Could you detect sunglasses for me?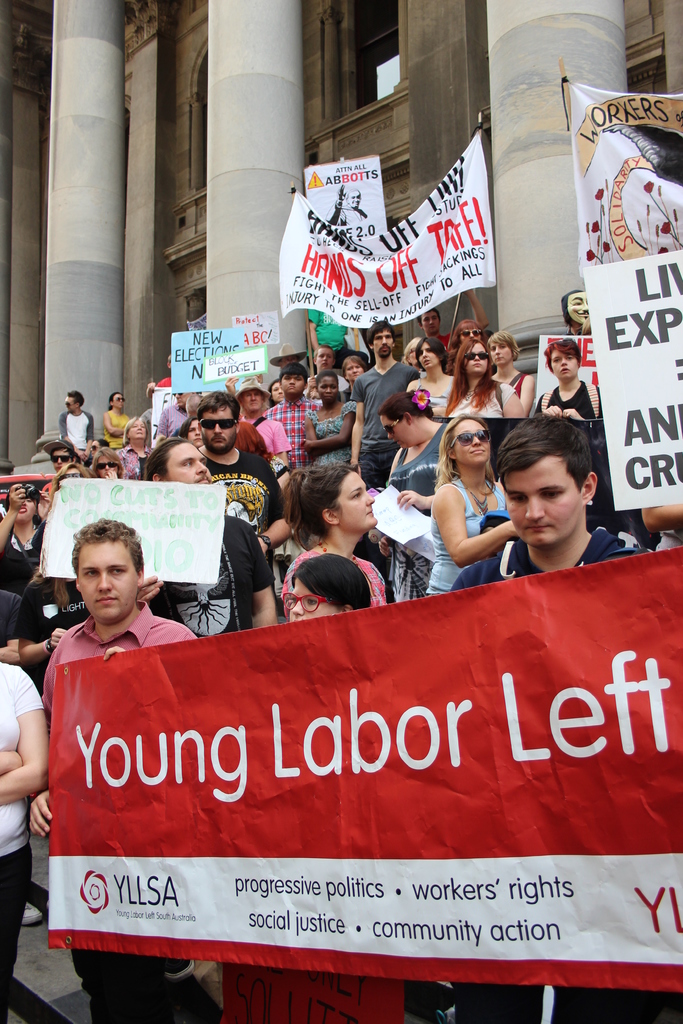
Detection result: (left=451, top=429, right=488, bottom=449).
